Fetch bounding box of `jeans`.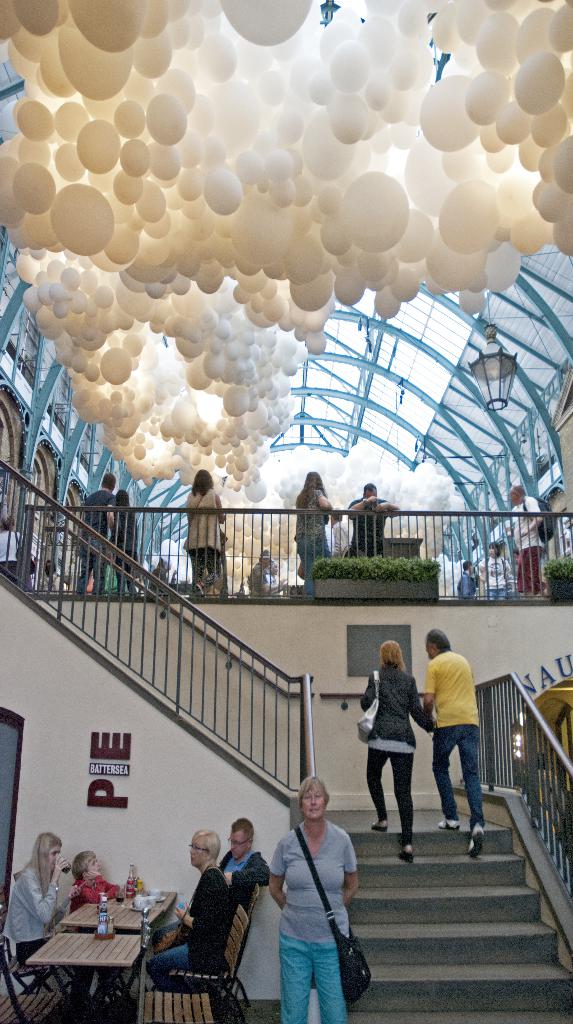
Bbox: locate(145, 915, 194, 991).
